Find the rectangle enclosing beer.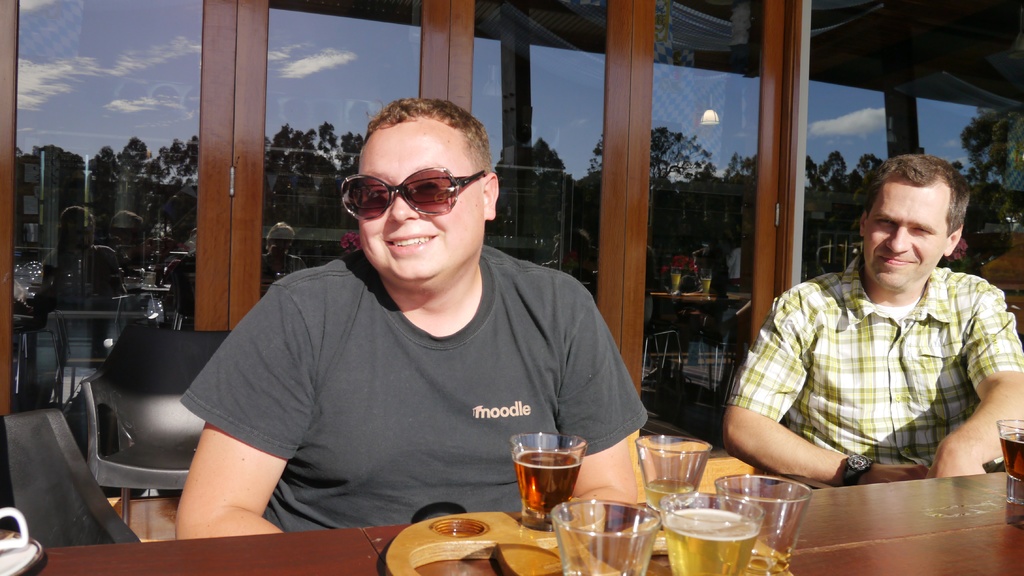
665,507,763,575.
